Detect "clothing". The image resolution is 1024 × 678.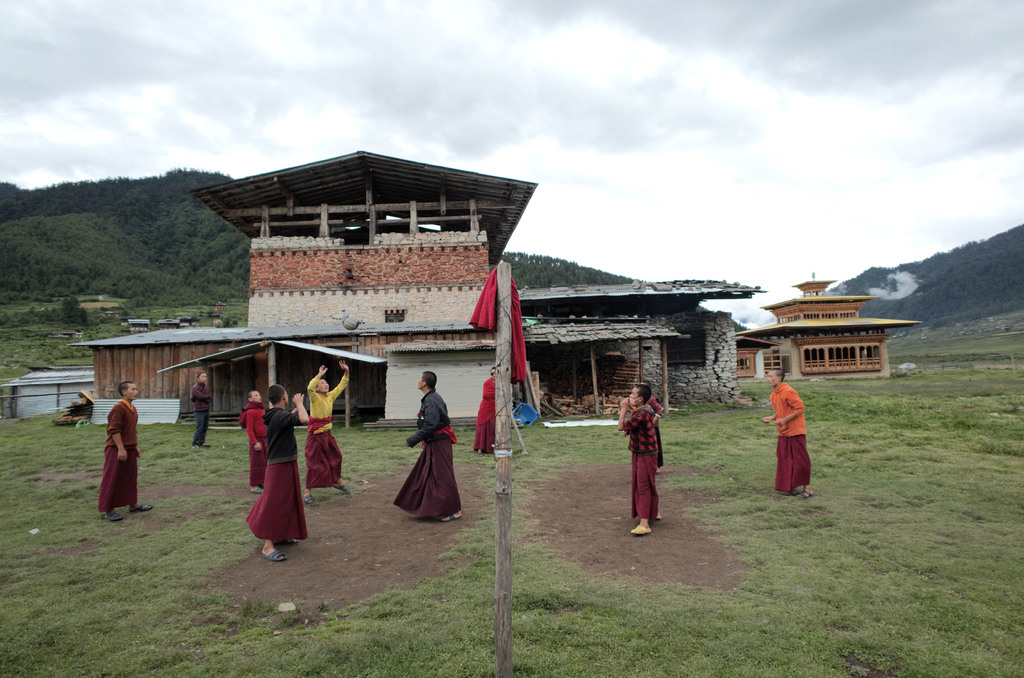
390,392,461,515.
